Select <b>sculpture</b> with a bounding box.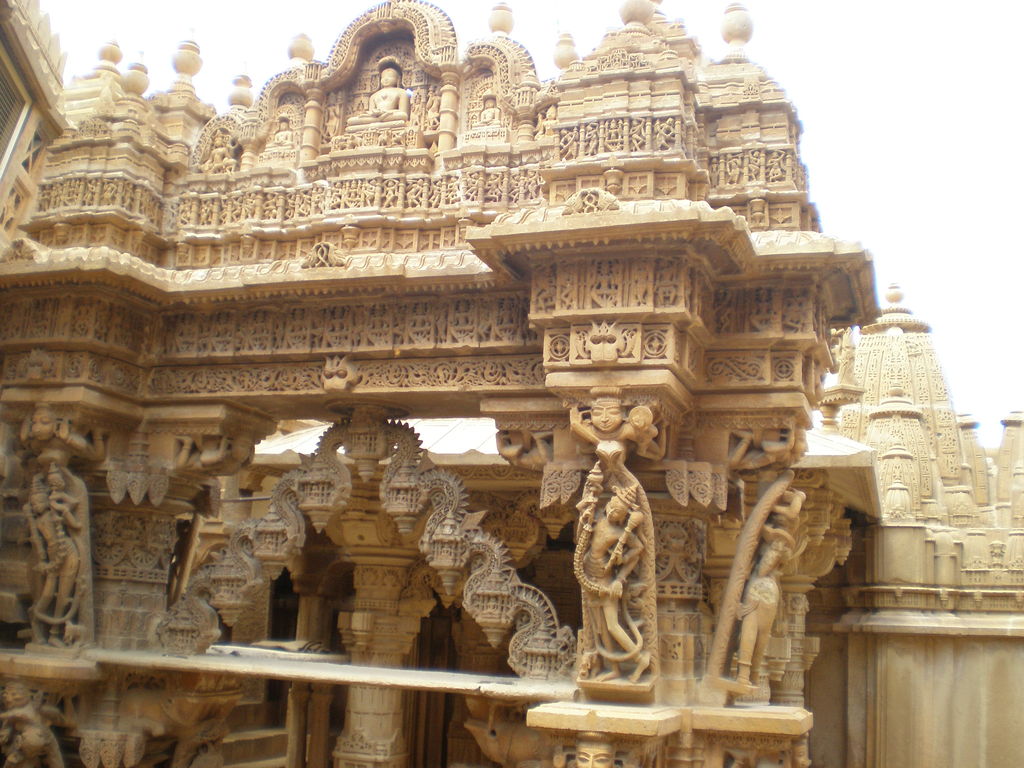
Rect(72, 300, 92, 338).
